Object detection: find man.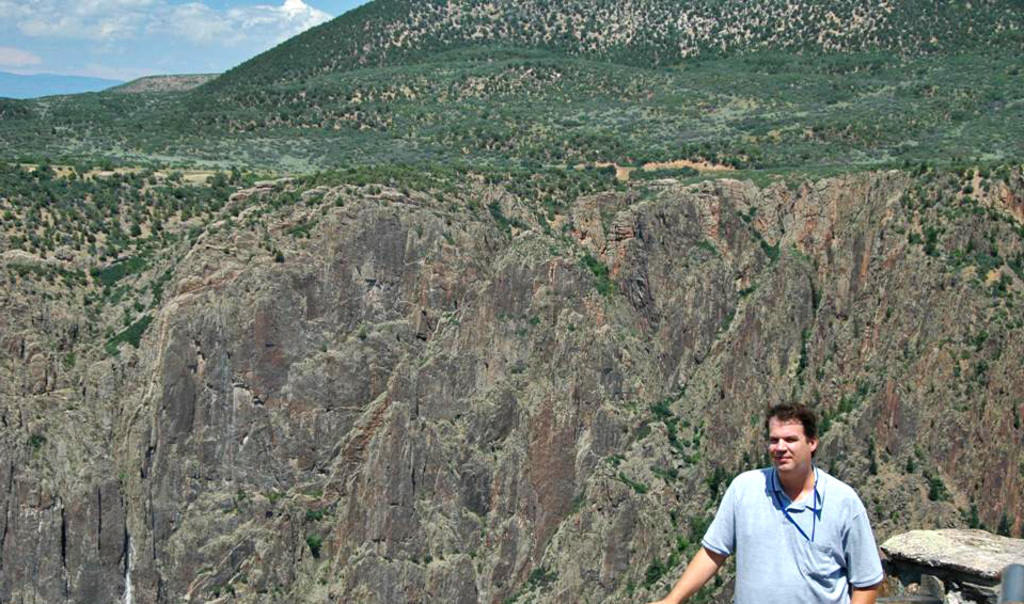
(689,406,904,603).
